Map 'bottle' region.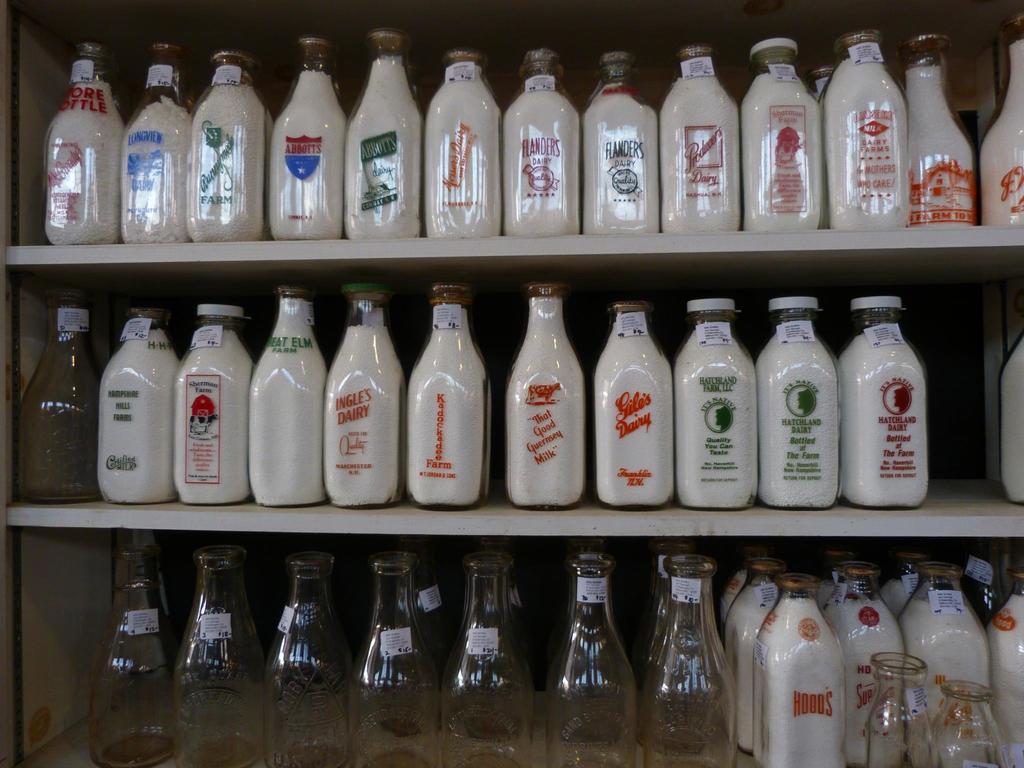
Mapped to box=[251, 287, 327, 506].
